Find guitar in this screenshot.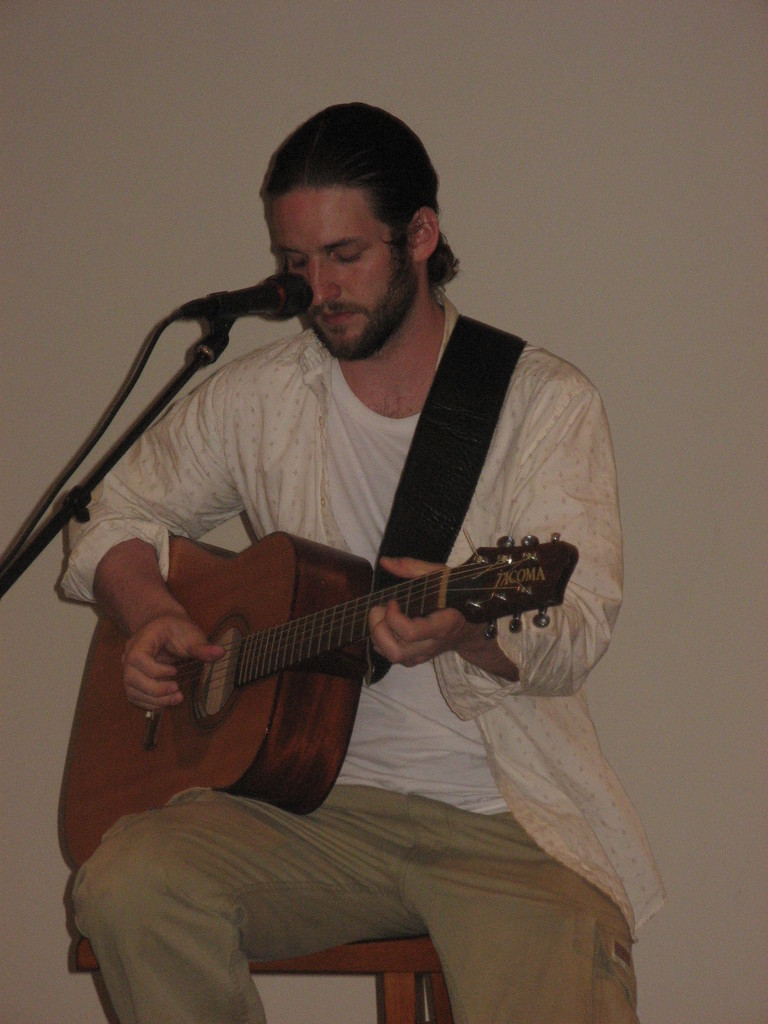
The bounding box for guitar is (52,526,580,874).
